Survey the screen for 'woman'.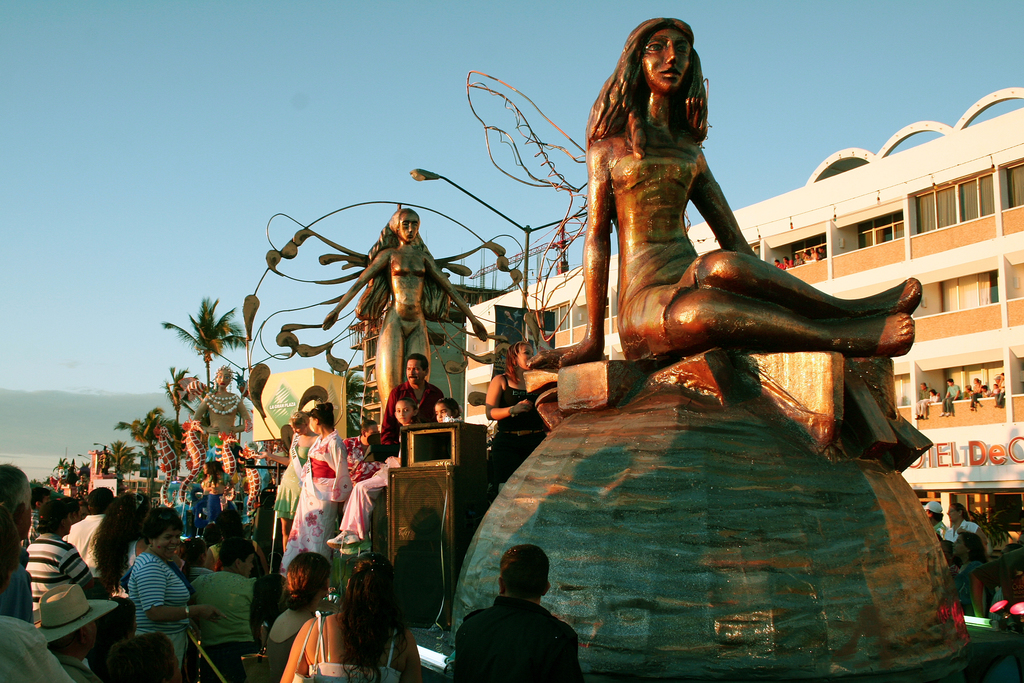
Survey found: x1=264, y1=552, x2=335, y2=682.
